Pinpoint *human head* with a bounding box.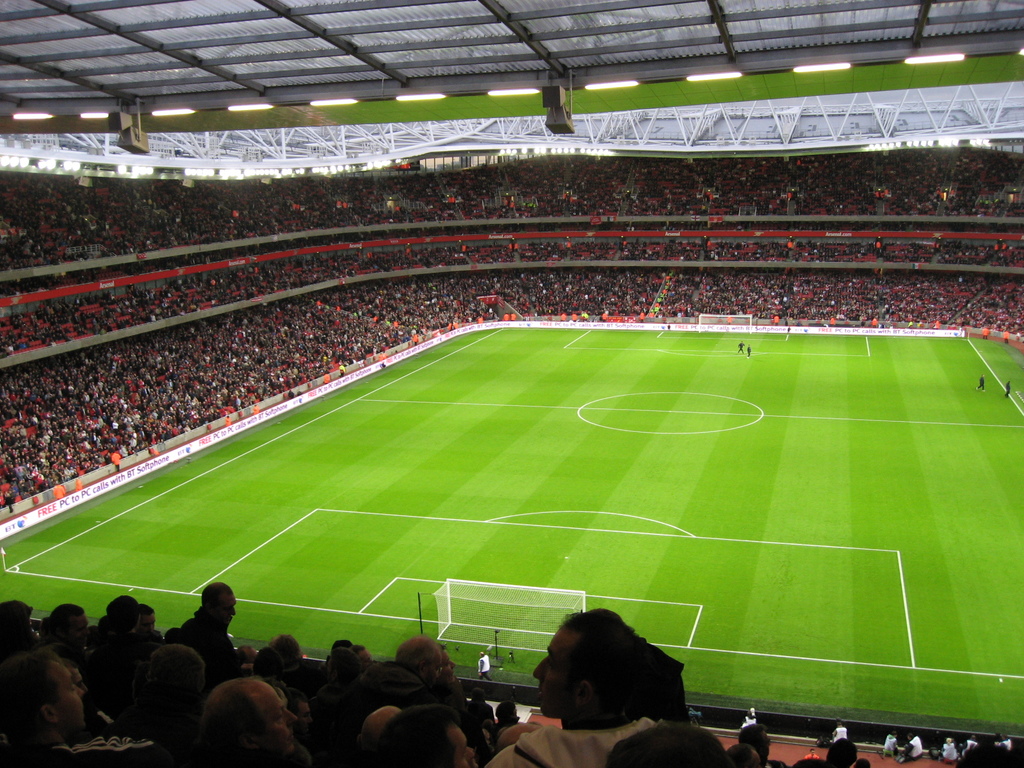
<box>998,730,1011,744</box>.
